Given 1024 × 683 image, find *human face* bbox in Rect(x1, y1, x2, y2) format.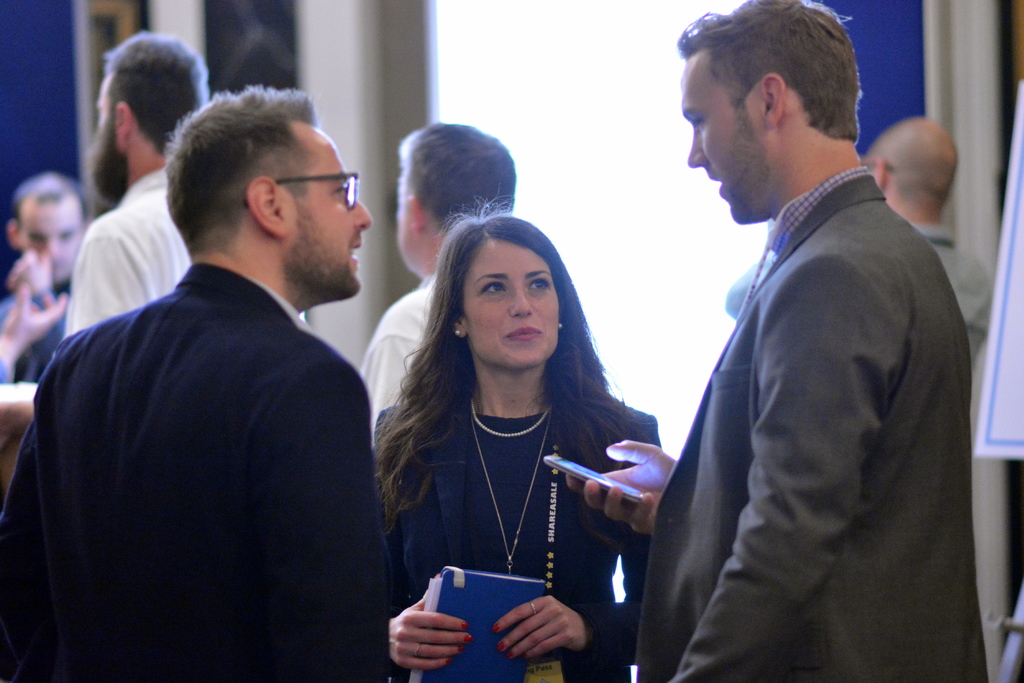
Rect(22, 199, 82, 287).
